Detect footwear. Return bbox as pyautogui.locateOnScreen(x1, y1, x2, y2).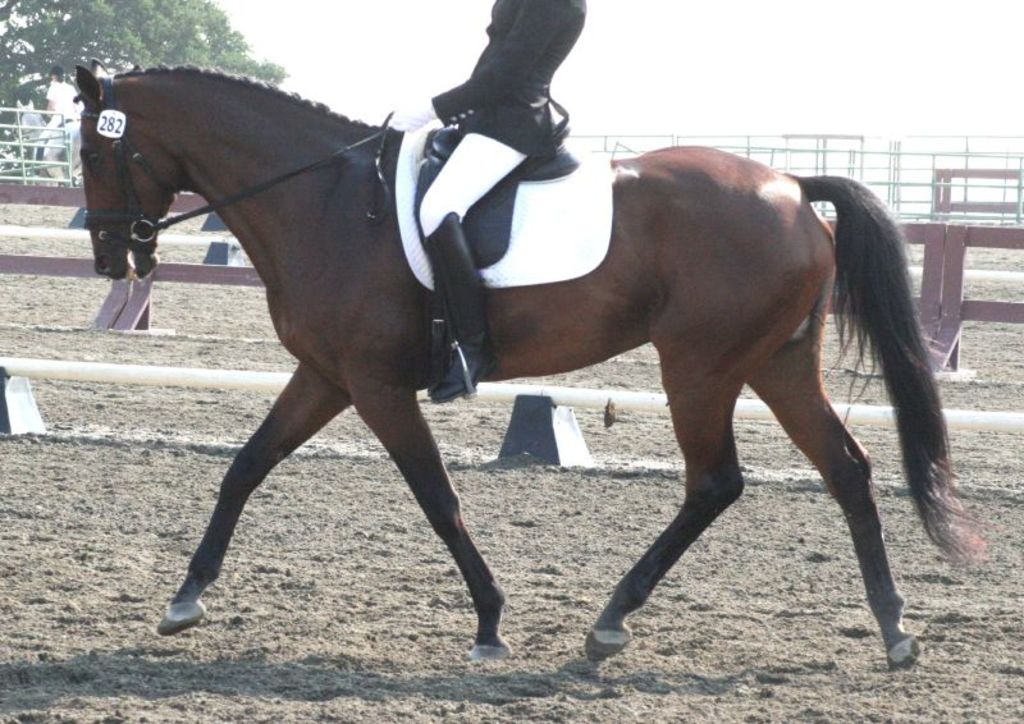
pyautogui.locateOnScreen(420, 207, 493, 398).
